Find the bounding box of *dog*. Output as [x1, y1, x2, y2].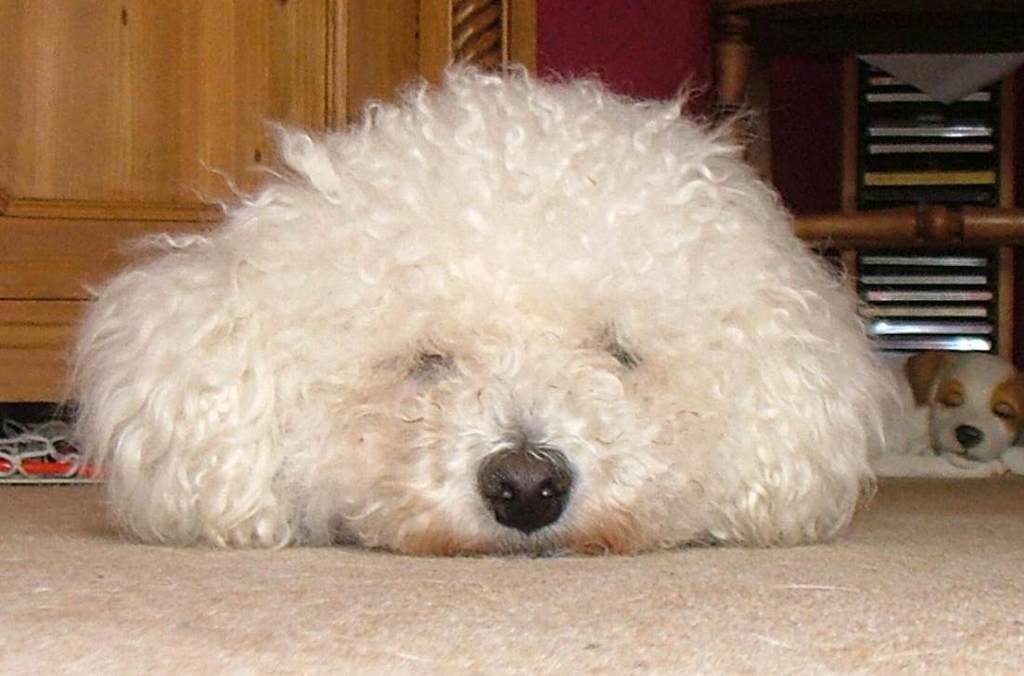
[902, 351, 1023, 470].
